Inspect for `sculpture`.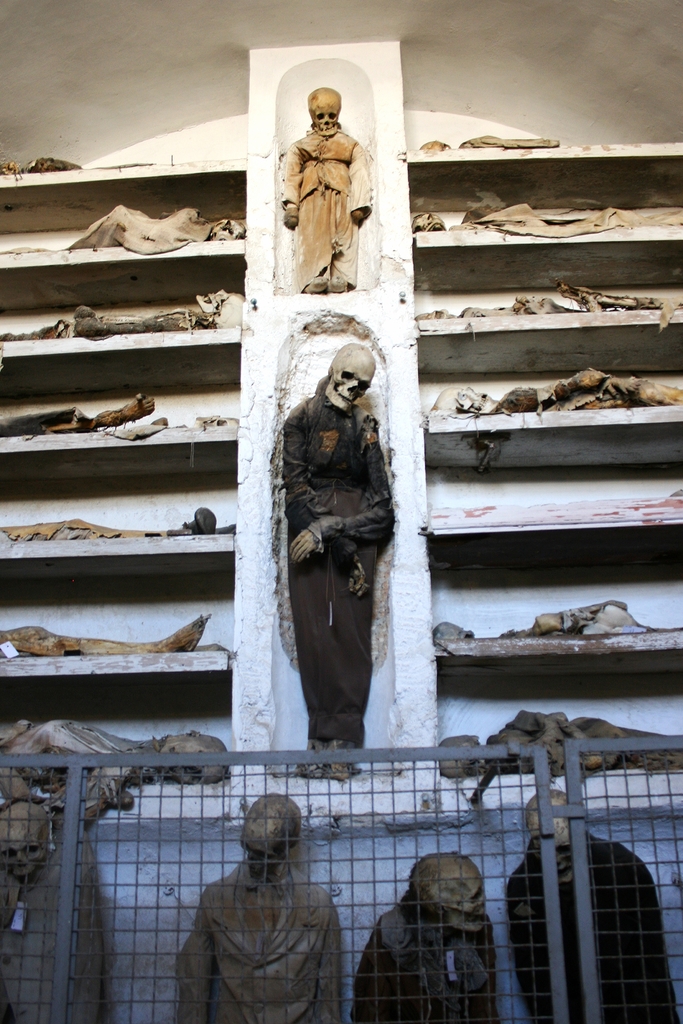
Inspection: select_region(347, 843, 506, 1023).
